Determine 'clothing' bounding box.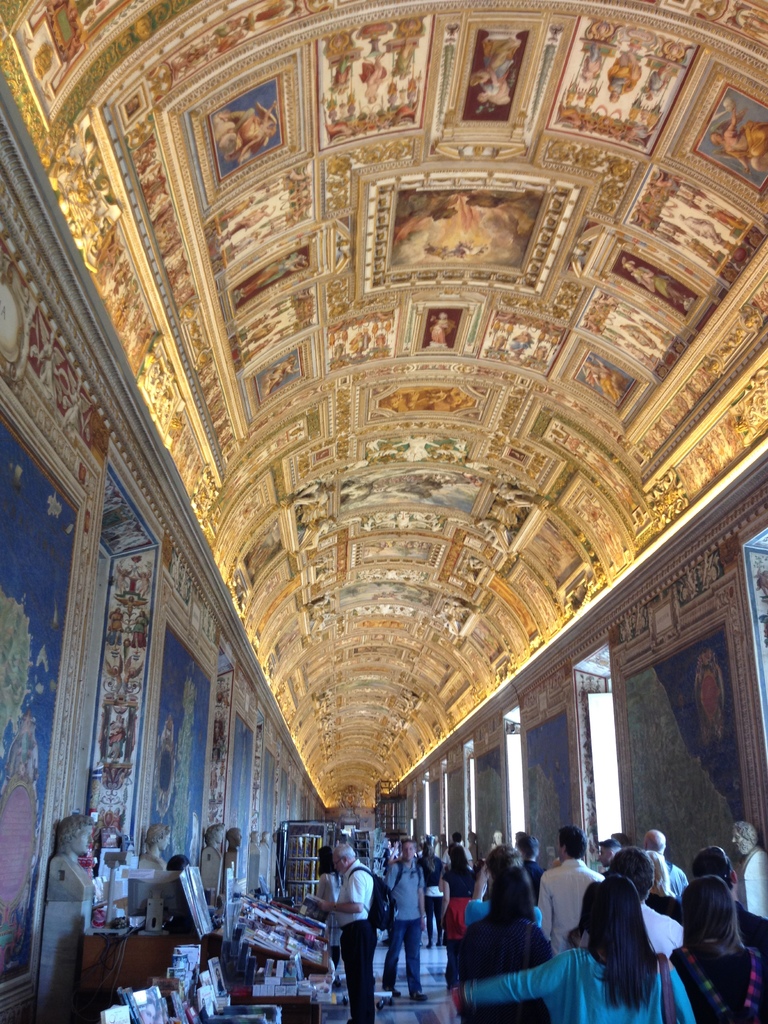
Determined: bbox(339, 850, 391, 1023).
